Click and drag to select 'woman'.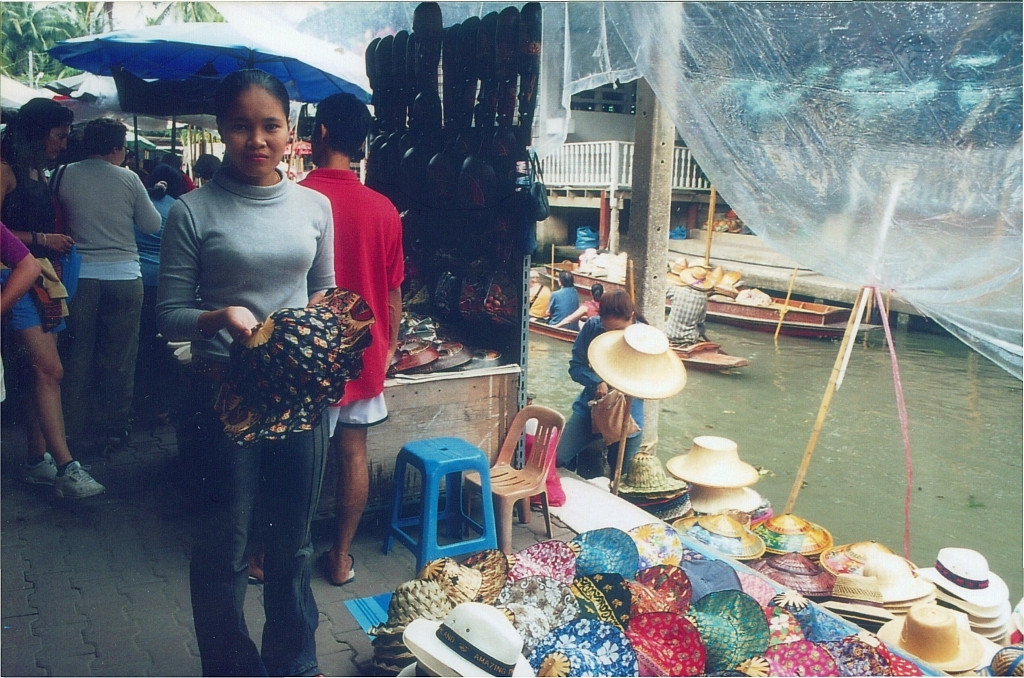
Selection: pyautogui.locateOnScreen(138, 63, 366, 666).
